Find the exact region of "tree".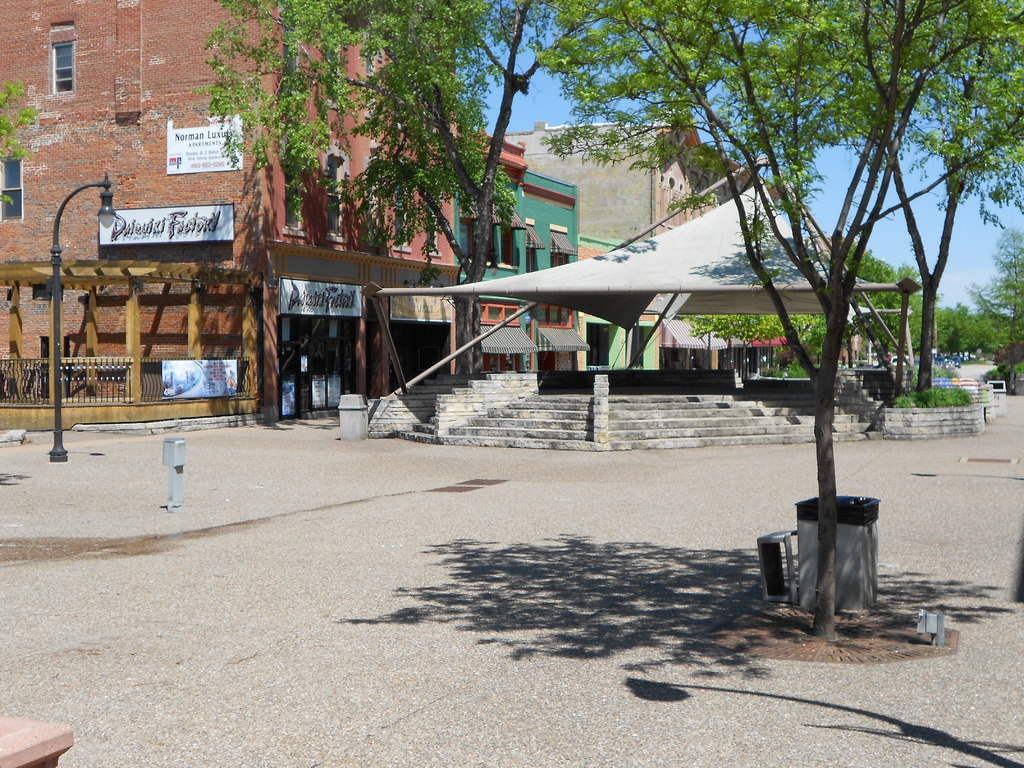
Exact region: locate(203, 0, 598, 378).
